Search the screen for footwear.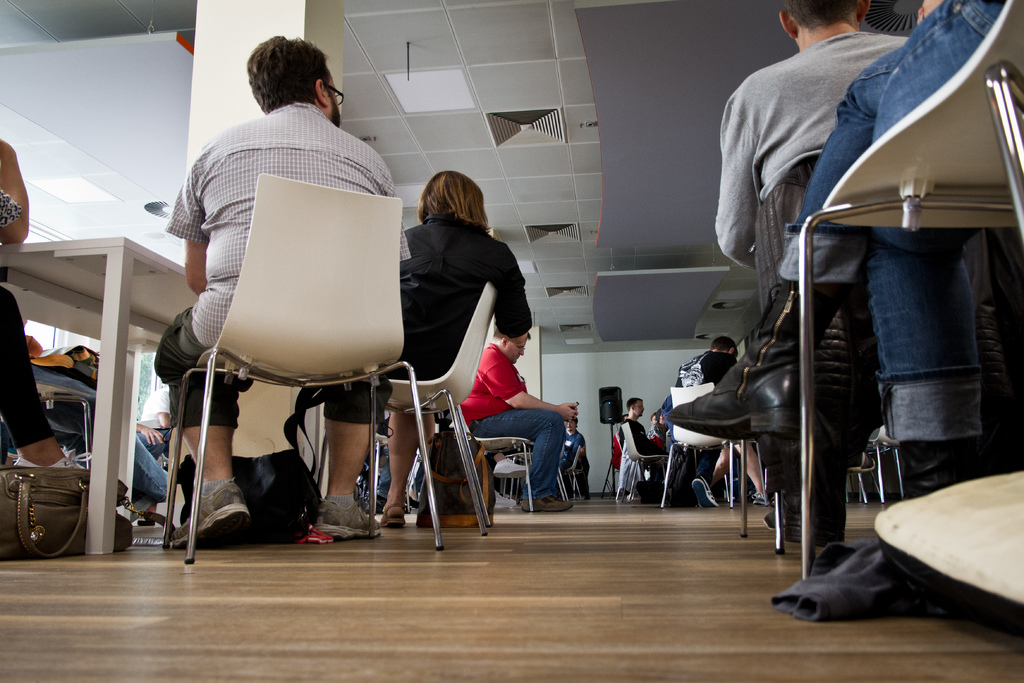
Found at 898,439,989,498.
